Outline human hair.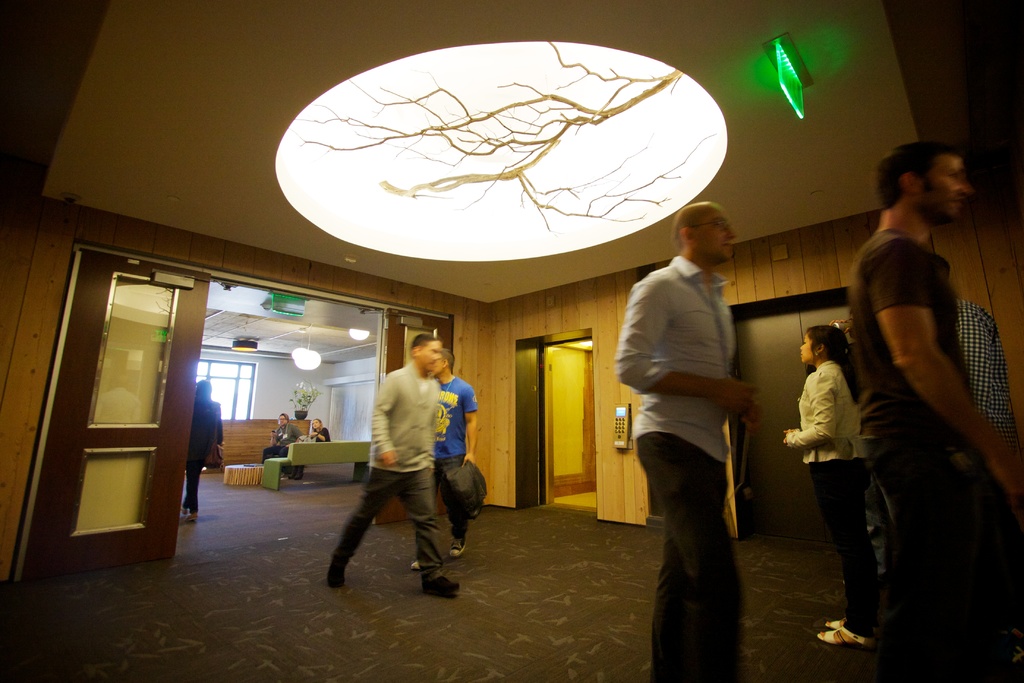
Outline: box=[871, 143, 968, 205].
